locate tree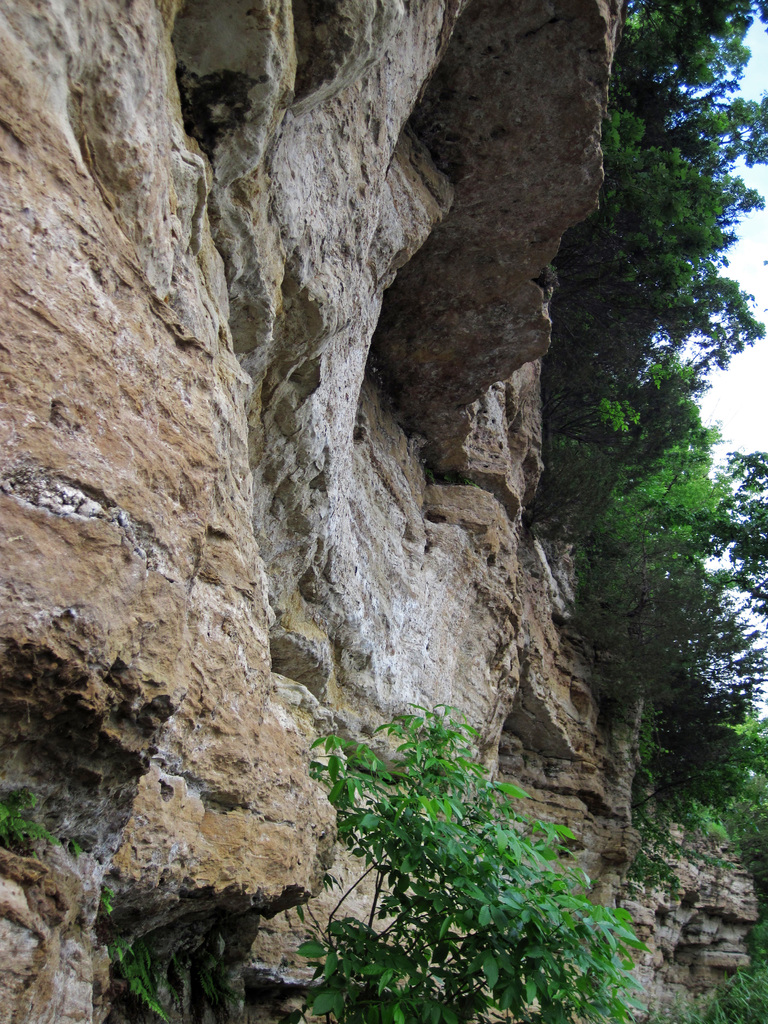
x1=579, y1=394, x2=737, y2=676
